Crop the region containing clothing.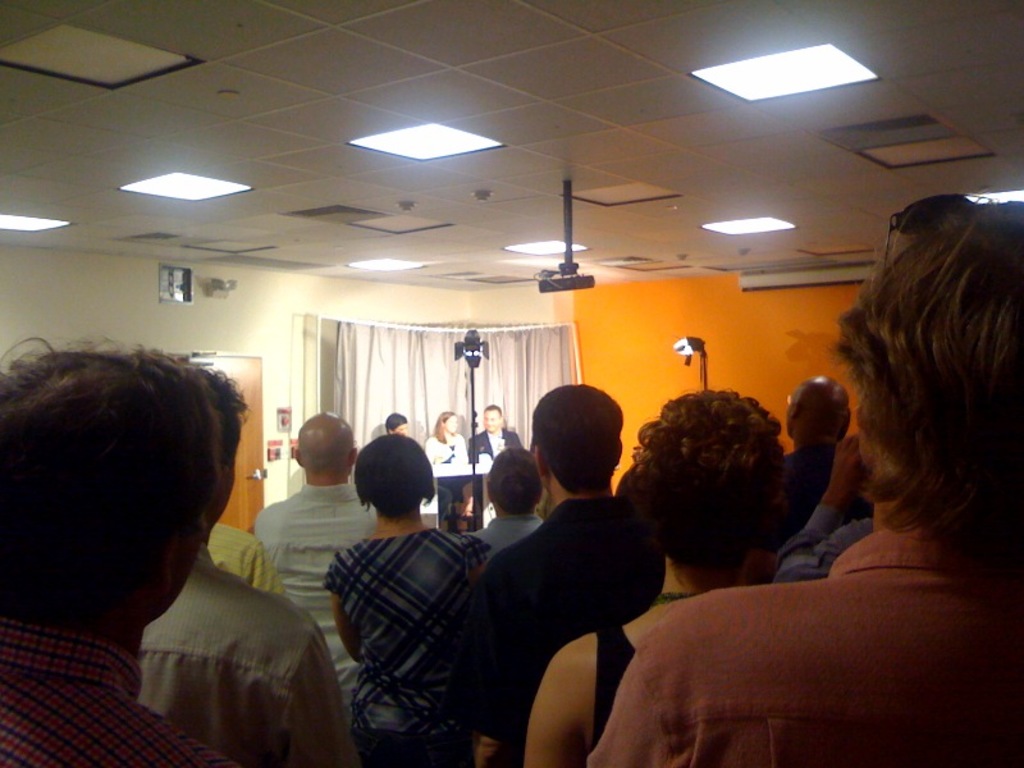
Crop region: [x1=0, y1=628, x2=198, y2=765].
